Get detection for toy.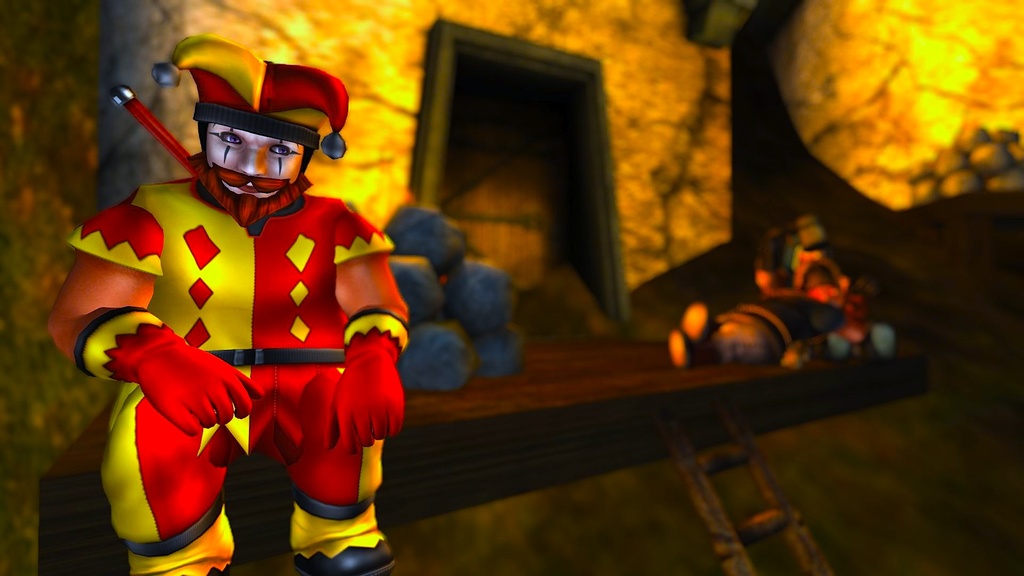
Detection: [left=668, top=292, right=844, bottom=364].
